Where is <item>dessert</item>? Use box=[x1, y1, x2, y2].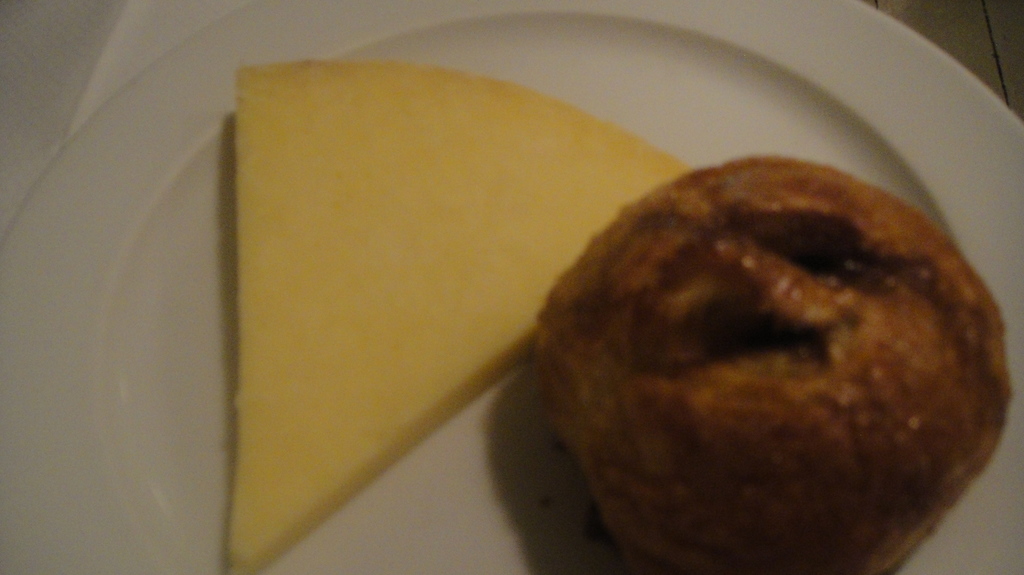
box=[412, 171, 989, 574].
